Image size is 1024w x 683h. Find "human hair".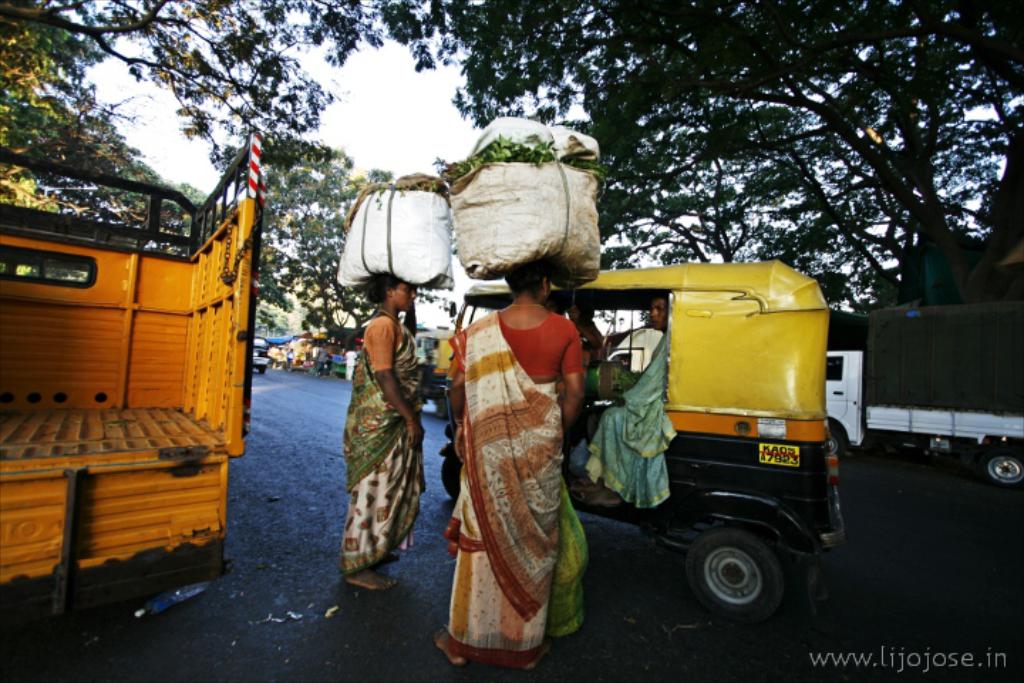
<bbox>582, 296, 594, 324</bbox>.
